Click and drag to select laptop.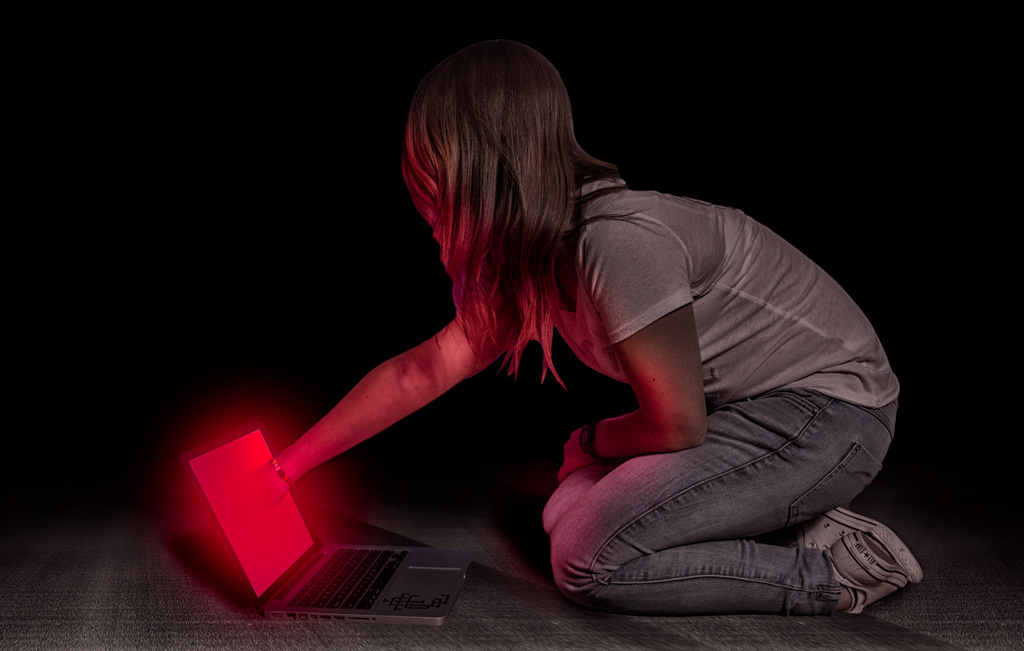
Selection: [186, 433, 444, 627].
